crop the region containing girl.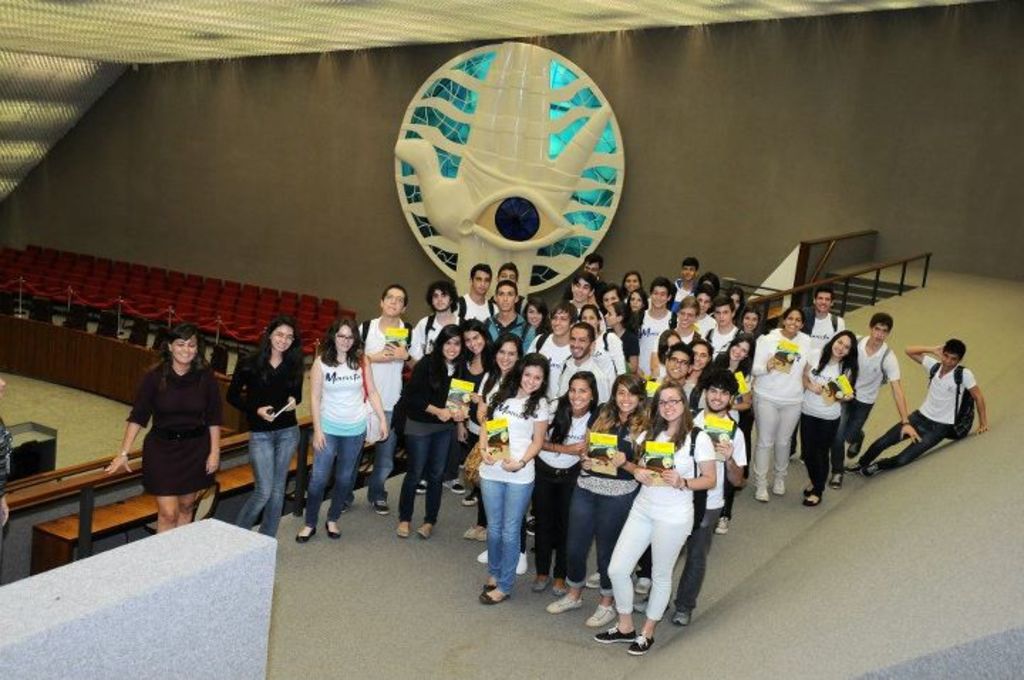
Crop region: [469,331,529,430].
